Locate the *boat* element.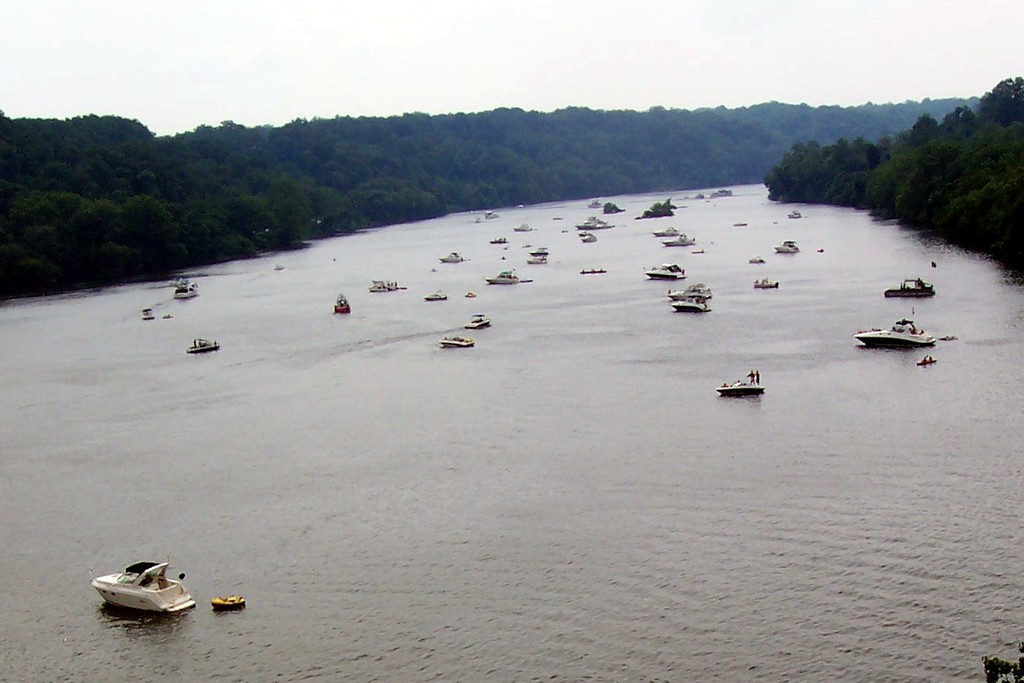
Element bbox: 439,250,472,262.
